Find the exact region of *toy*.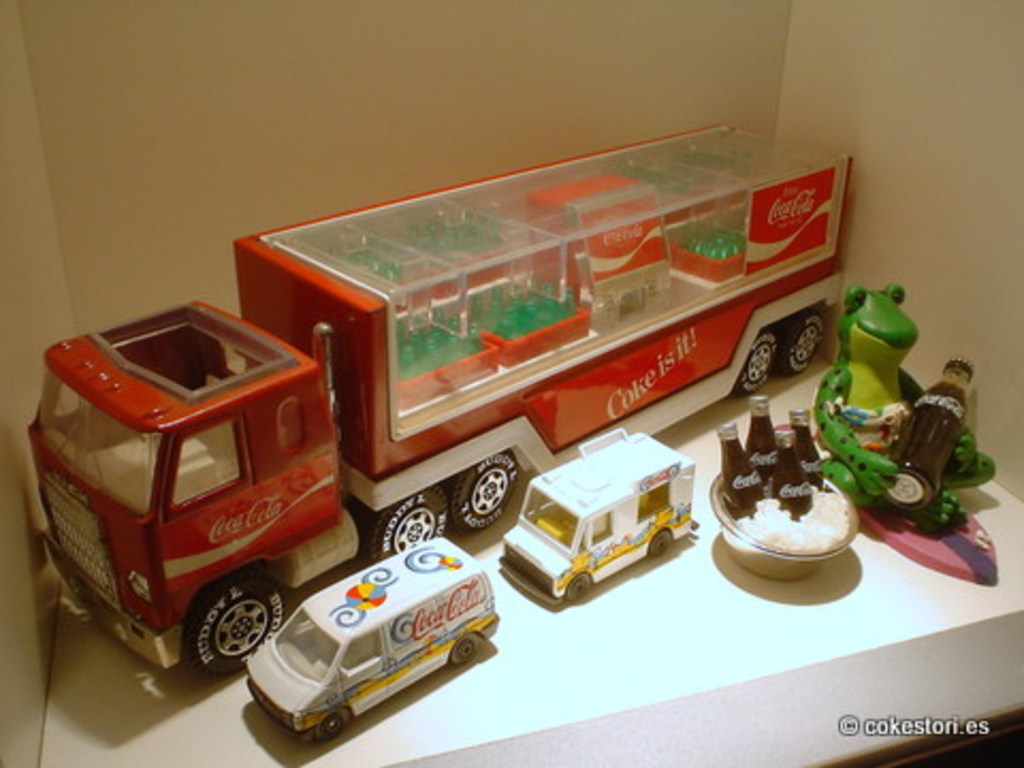
Exact region: bbox=[26, 124, 855, 678].
